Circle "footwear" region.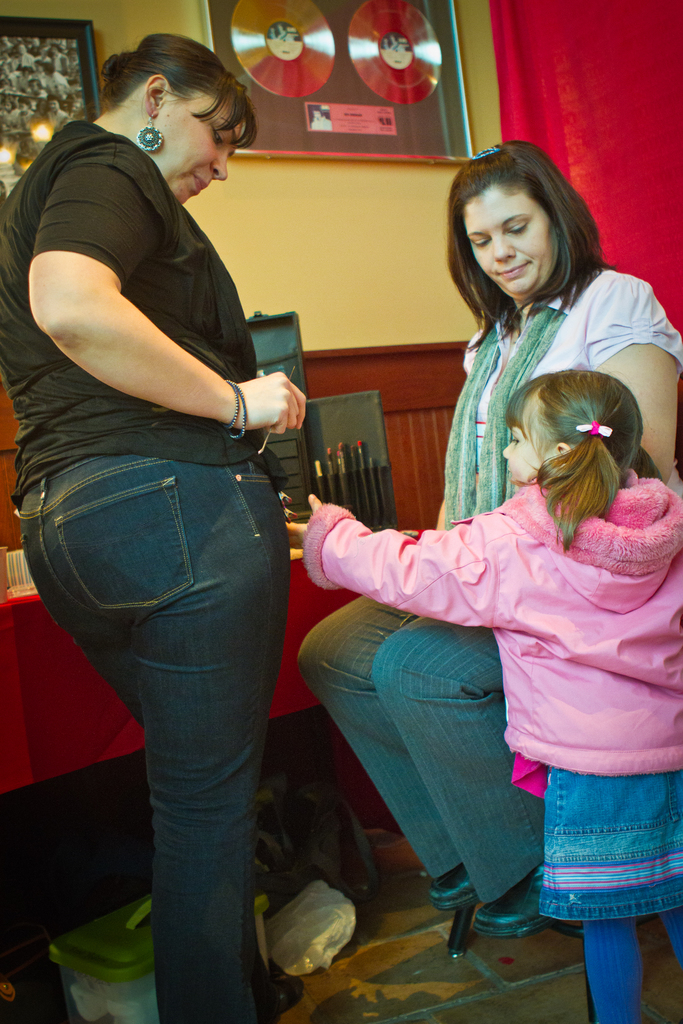
Region: 263,969,305,1020.
